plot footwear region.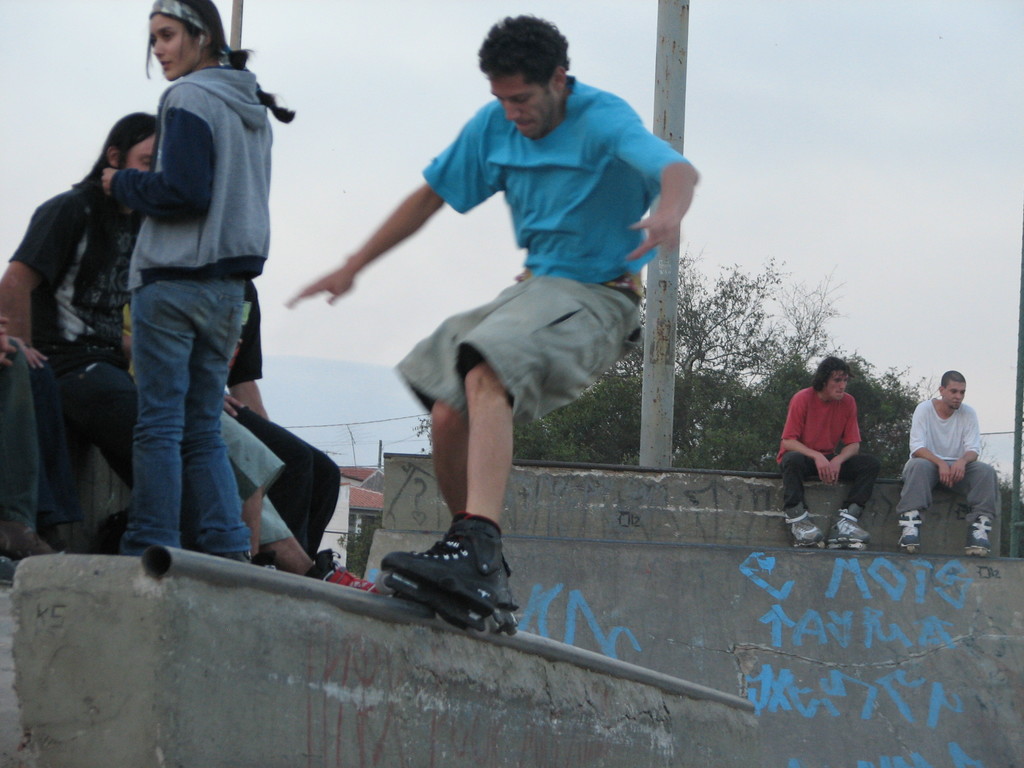
Plotted at 963:511:1001:560.
